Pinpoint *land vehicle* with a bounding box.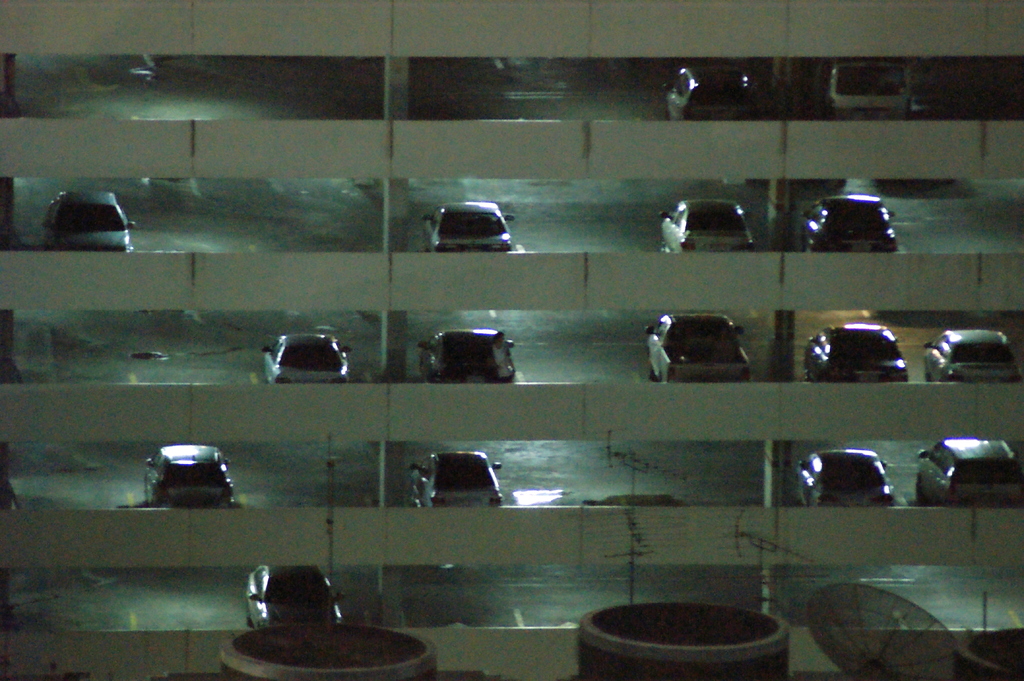
(left=799, top=446, right=896, bottom=508).
